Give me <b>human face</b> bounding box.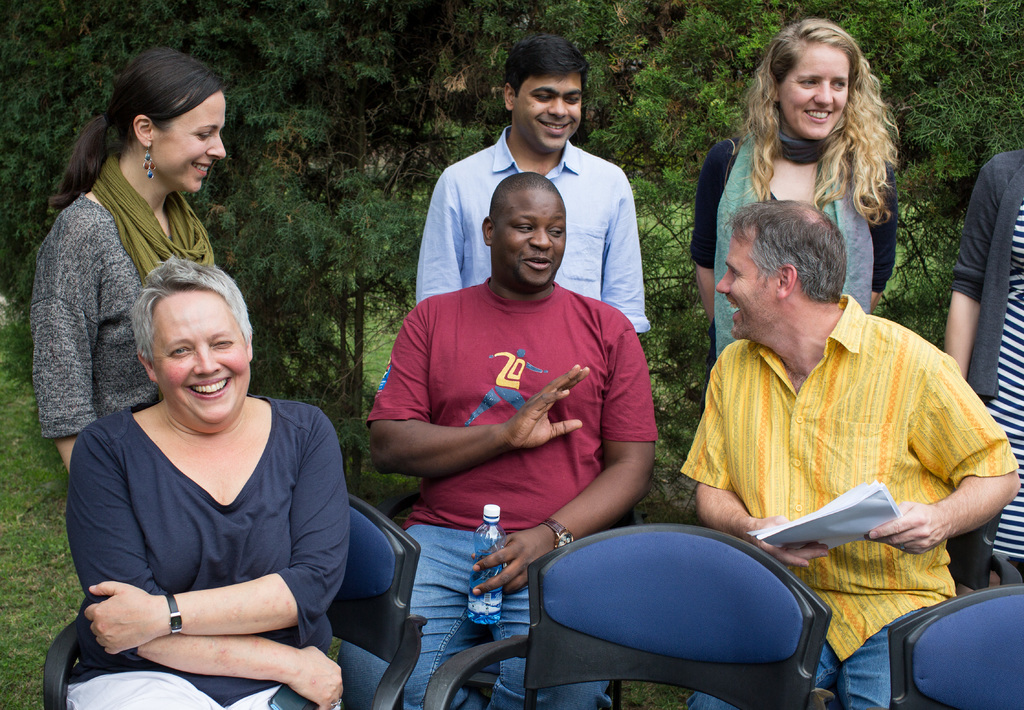
box=[712, 227, 773, 338].
